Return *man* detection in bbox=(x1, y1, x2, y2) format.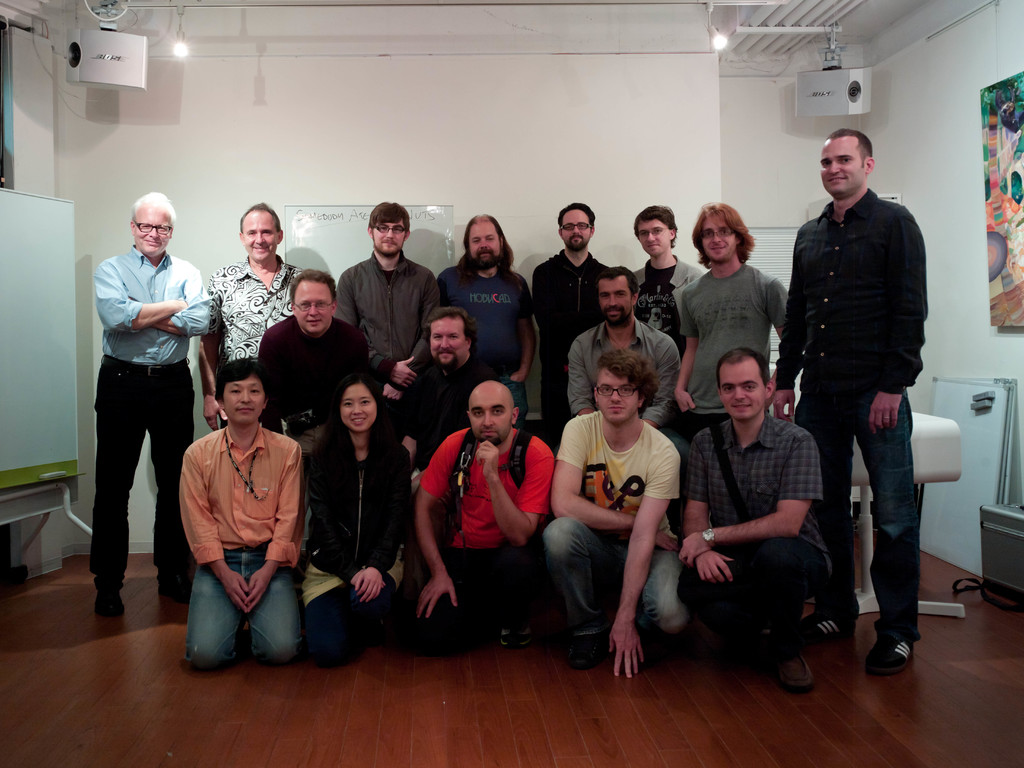
bbox=(93, 189, 212, 618).
